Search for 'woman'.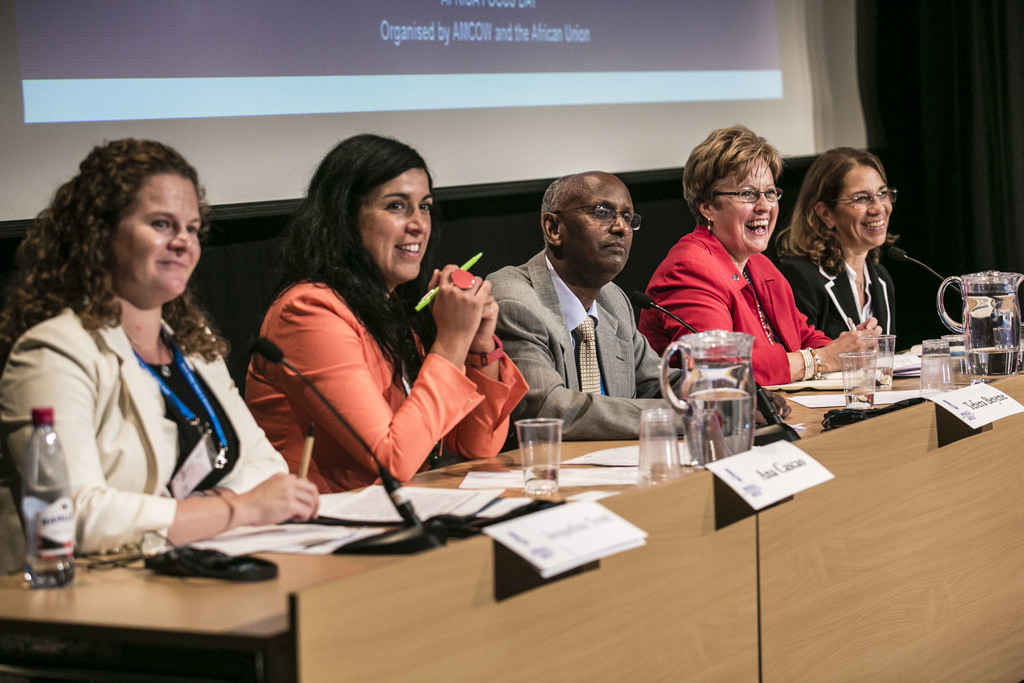
Found at bbox(245, 133, 489, 525).
